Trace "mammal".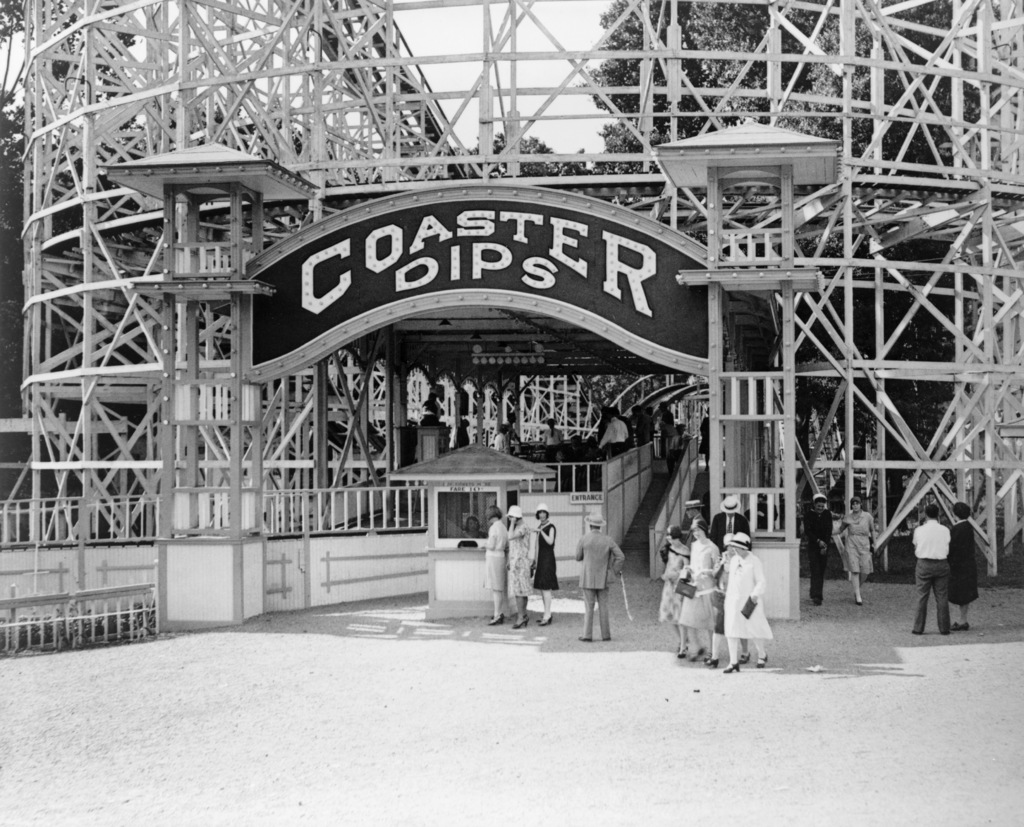
Traced to Rect(910, 506, 948, 634).
